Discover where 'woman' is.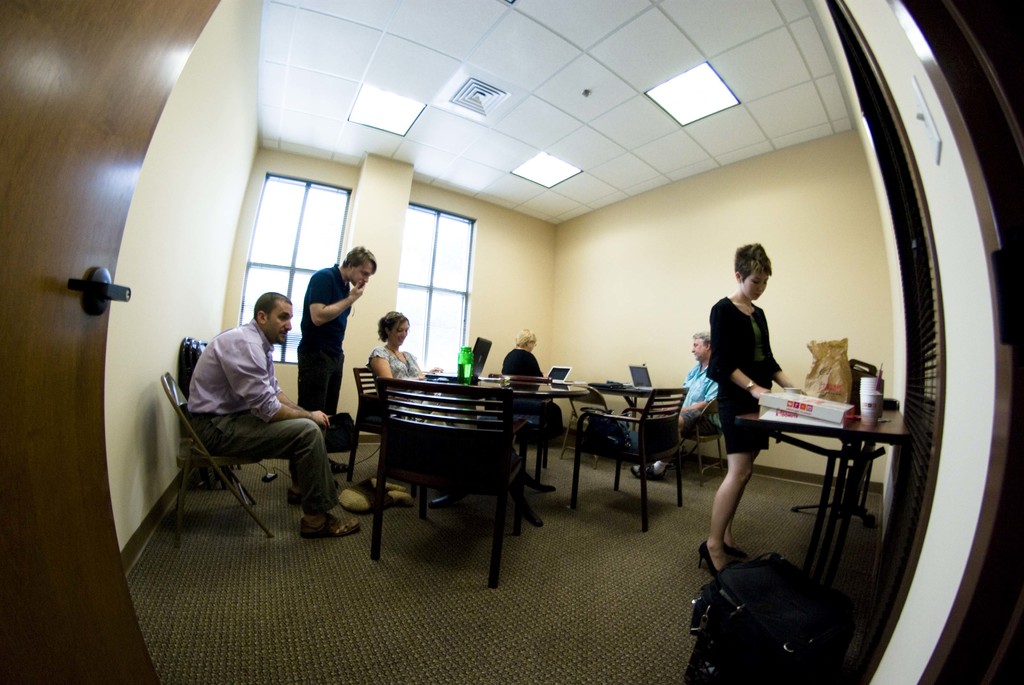
Discovered at 700:240:801:565.
